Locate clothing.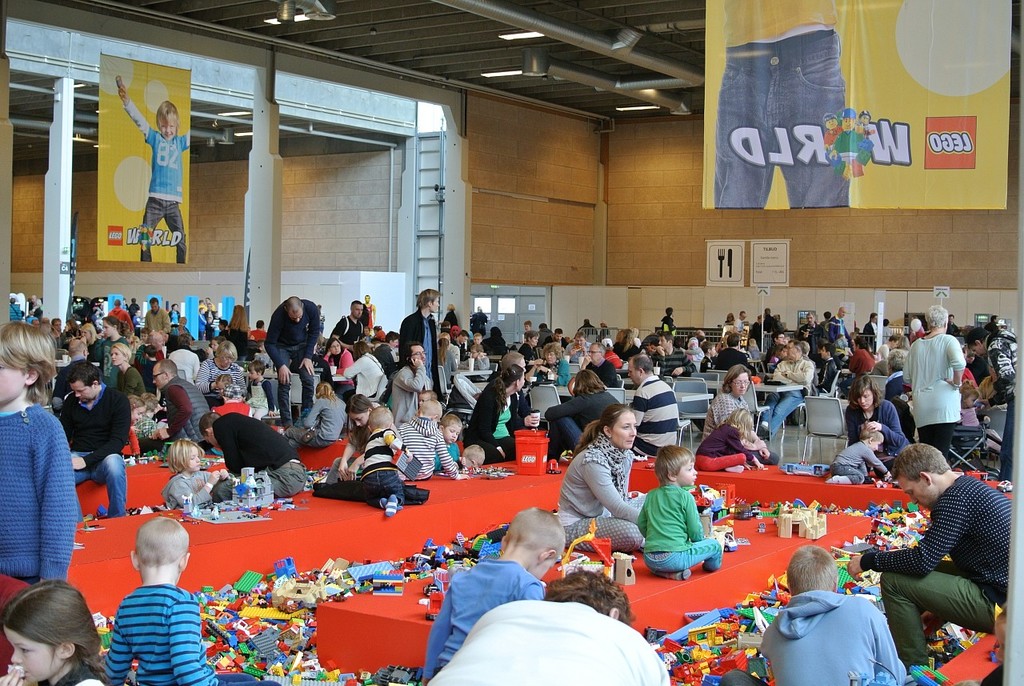
Bounding box: 882, 568, 1002, 665.
